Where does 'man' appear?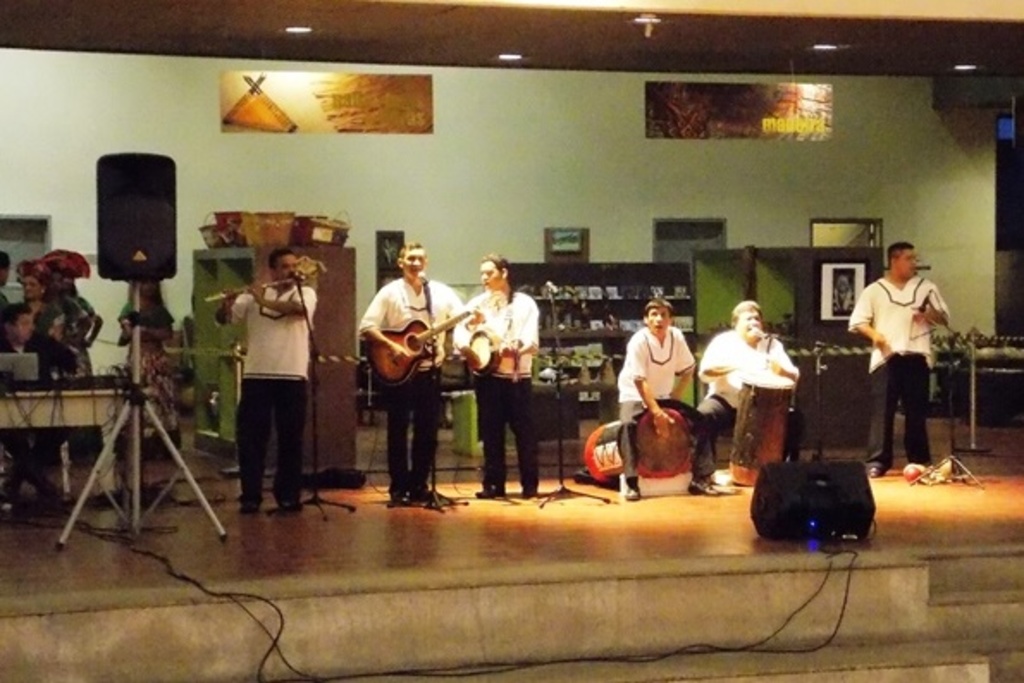
Appears at [x1=855, y1=237, x2=955, y2=473].
